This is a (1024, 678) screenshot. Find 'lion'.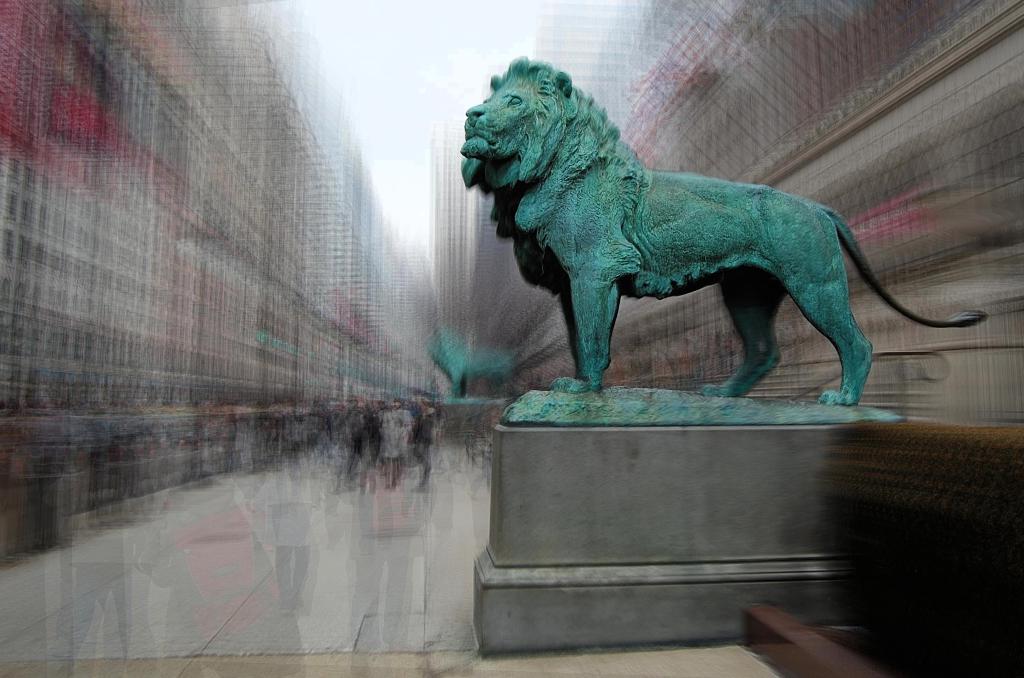
Bounding box: {"x1": 456, "y1": 52, "x2": 986, "y2": 406}.
